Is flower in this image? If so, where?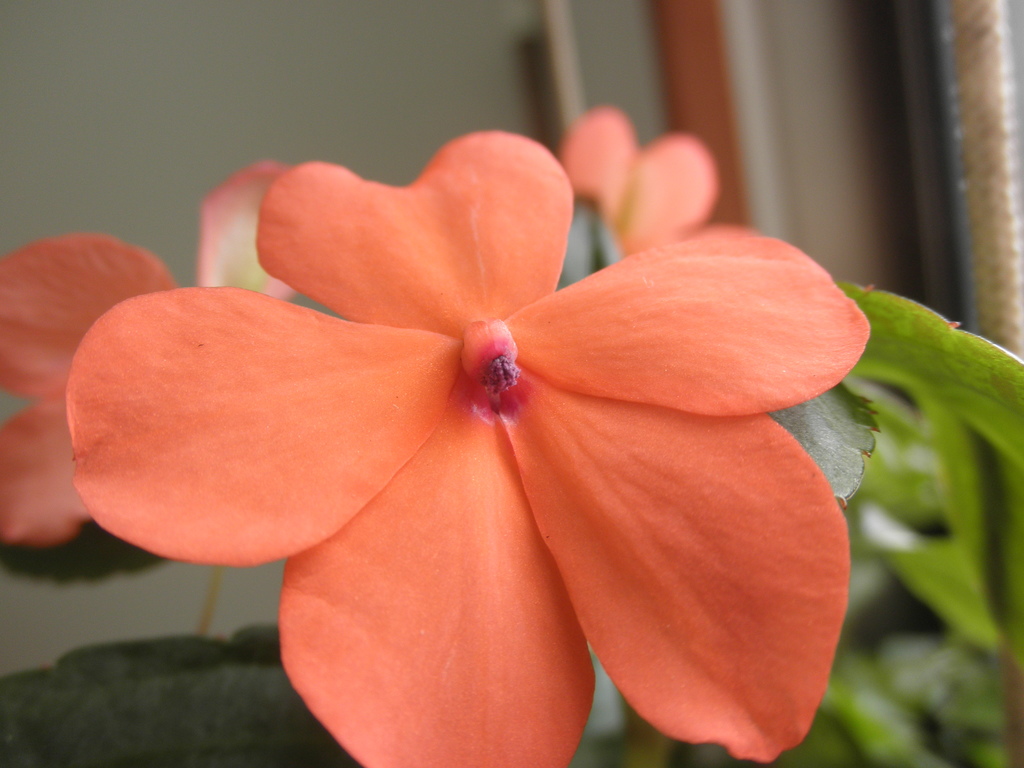
Yes, at crop(533, 104, 738, 297).
